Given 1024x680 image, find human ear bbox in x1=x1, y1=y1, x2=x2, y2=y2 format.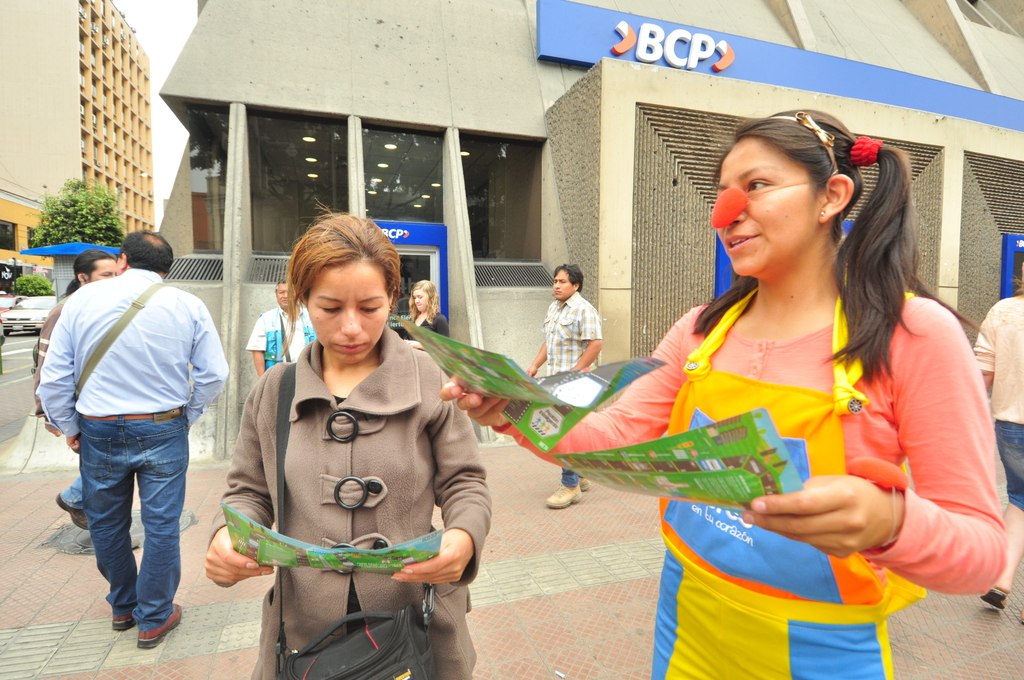
x1=75, y1=272, x2=84, y2=283.
